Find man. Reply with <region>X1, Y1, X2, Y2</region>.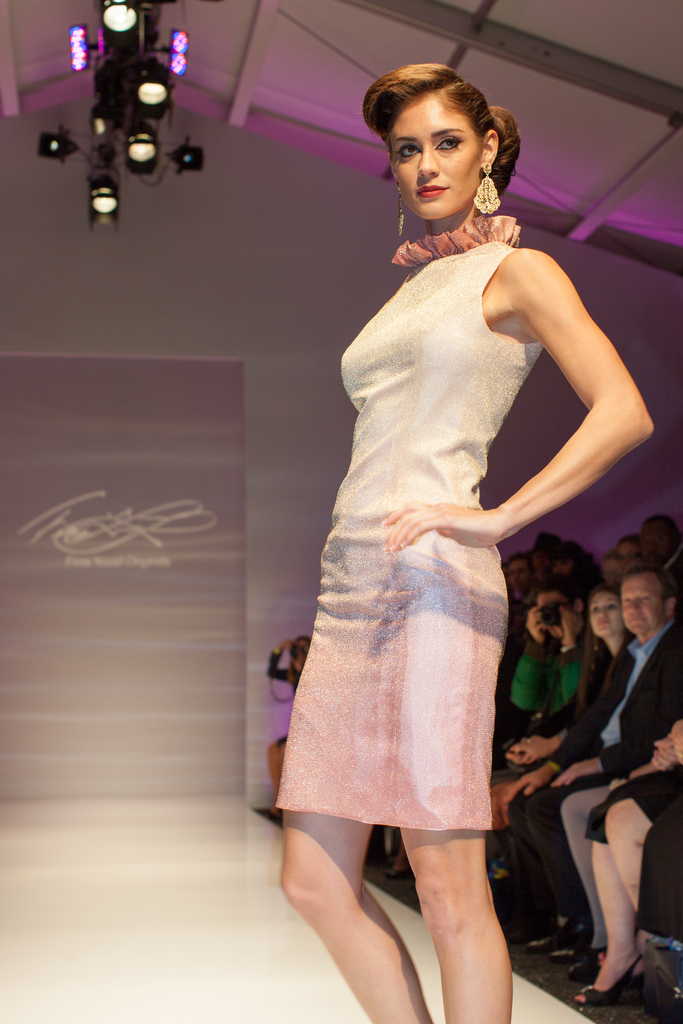
<region>507, 562, 682, 964</region>.
